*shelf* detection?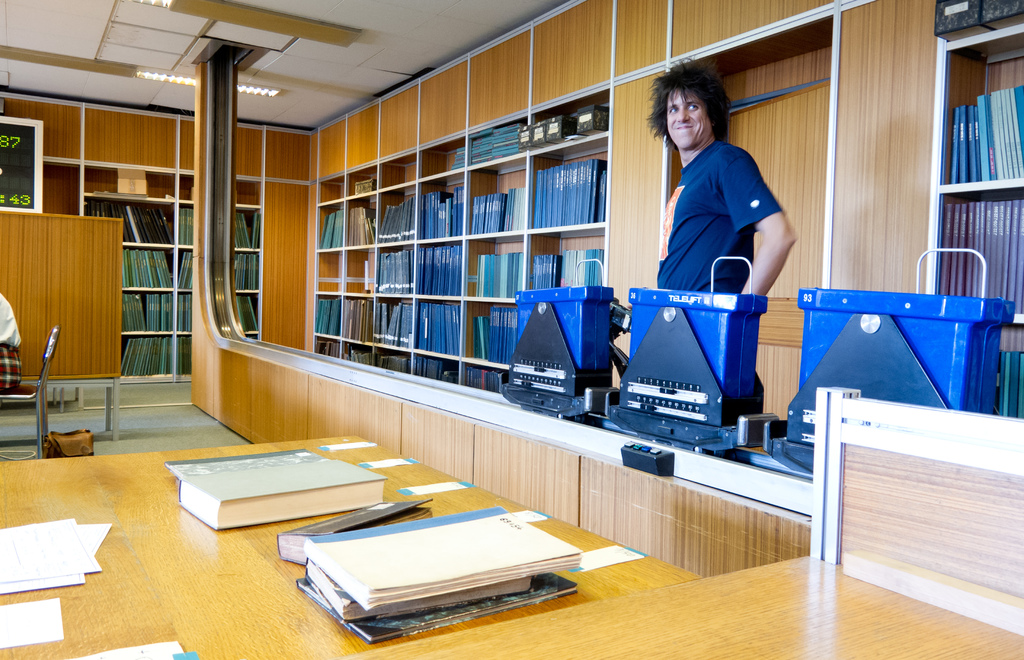
[374,298,413,347]
